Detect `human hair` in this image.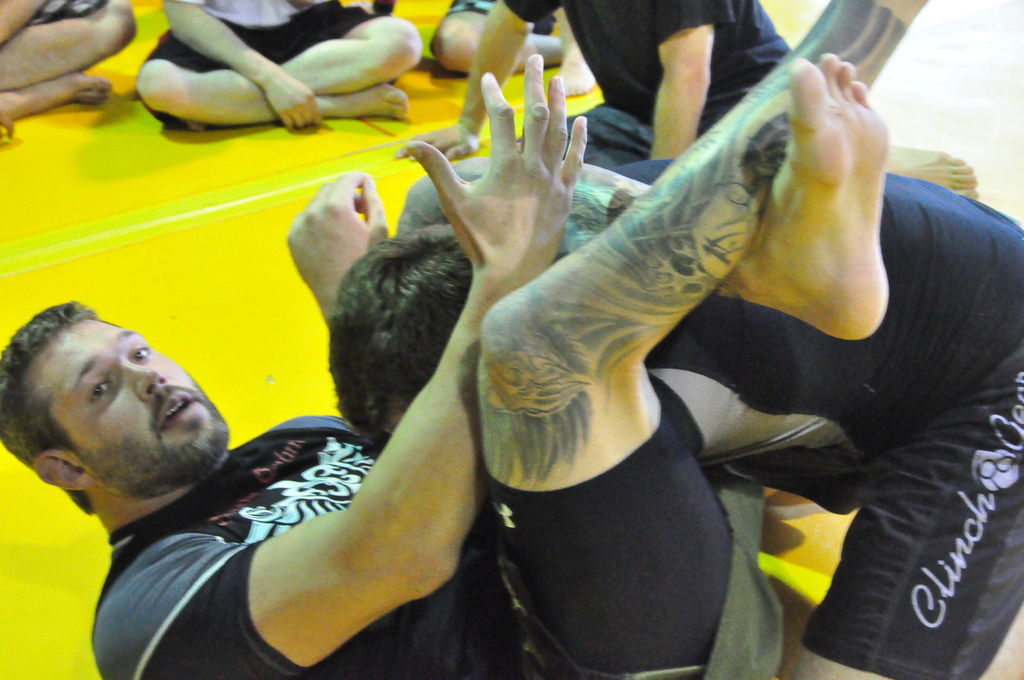
Detection: 0 301 119 515.
